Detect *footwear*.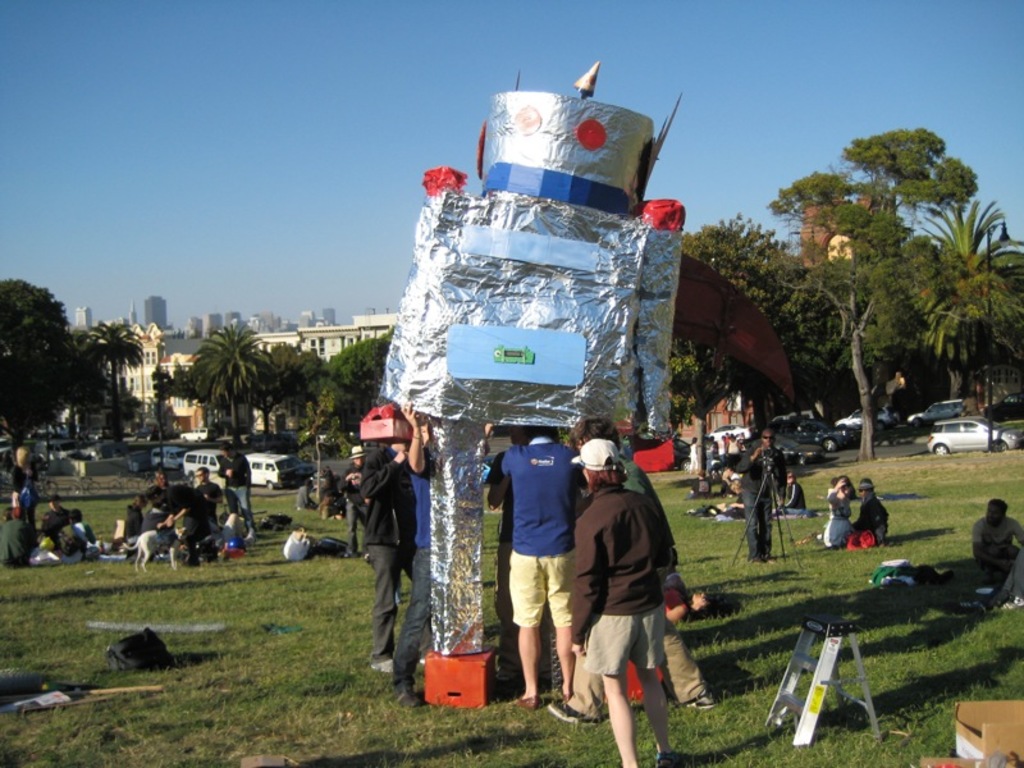
Detected at (left=653, top=750, right=675, bottom=767).
